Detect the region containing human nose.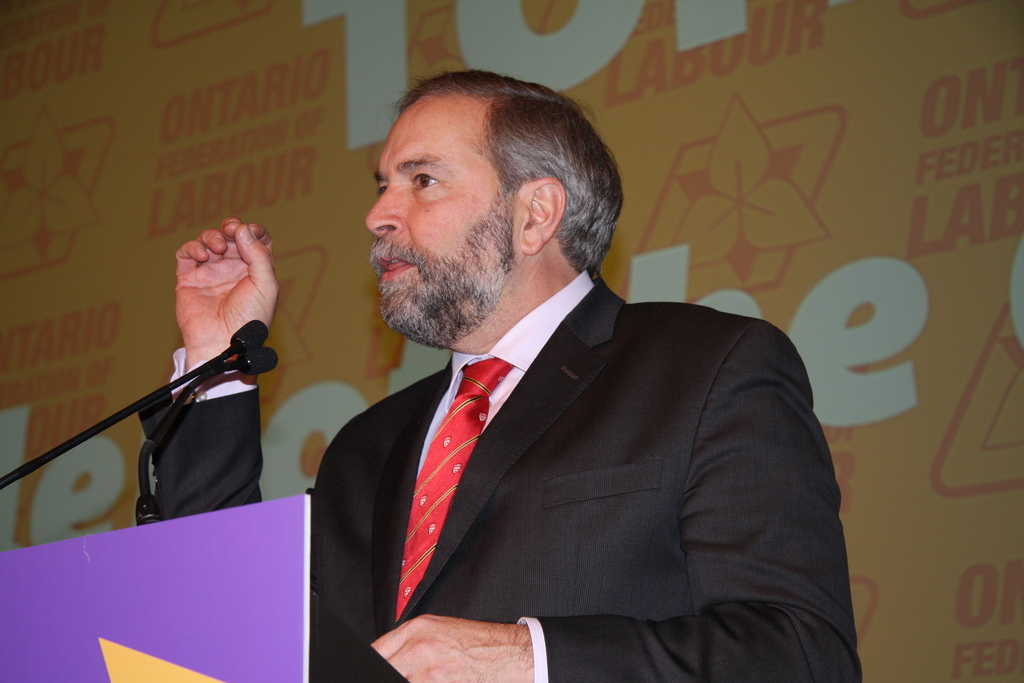
x1=364 y1=181 x2=404 y2=236.
